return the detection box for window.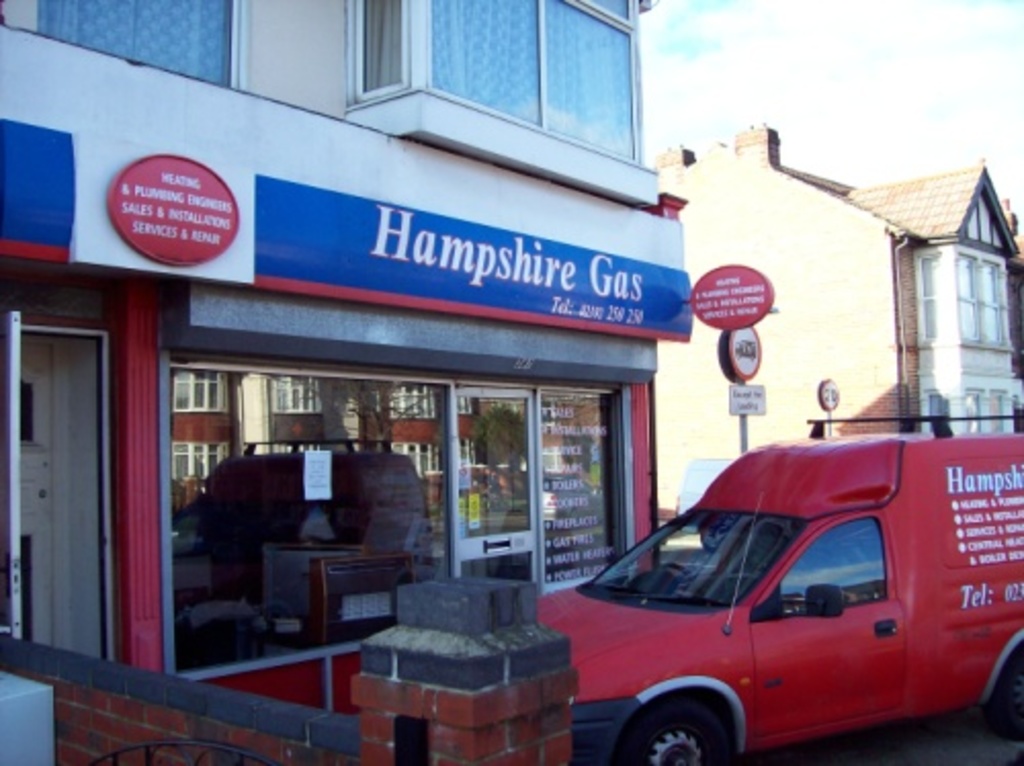
[left=2, top=0, right=254, bottom=86].
